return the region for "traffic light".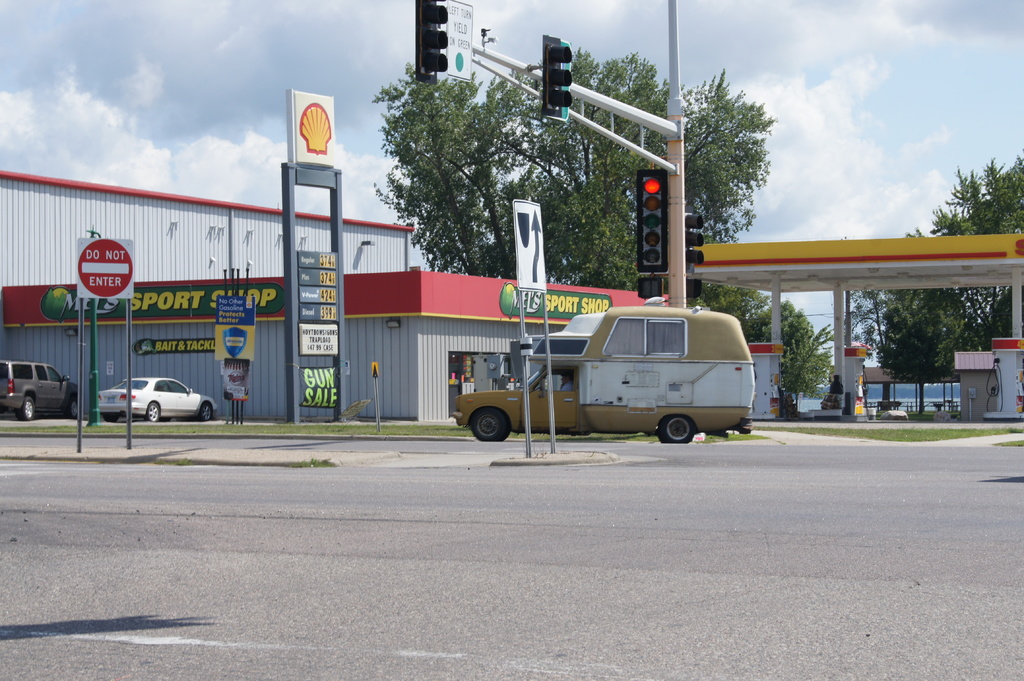
[685, 205, 705, 273].
